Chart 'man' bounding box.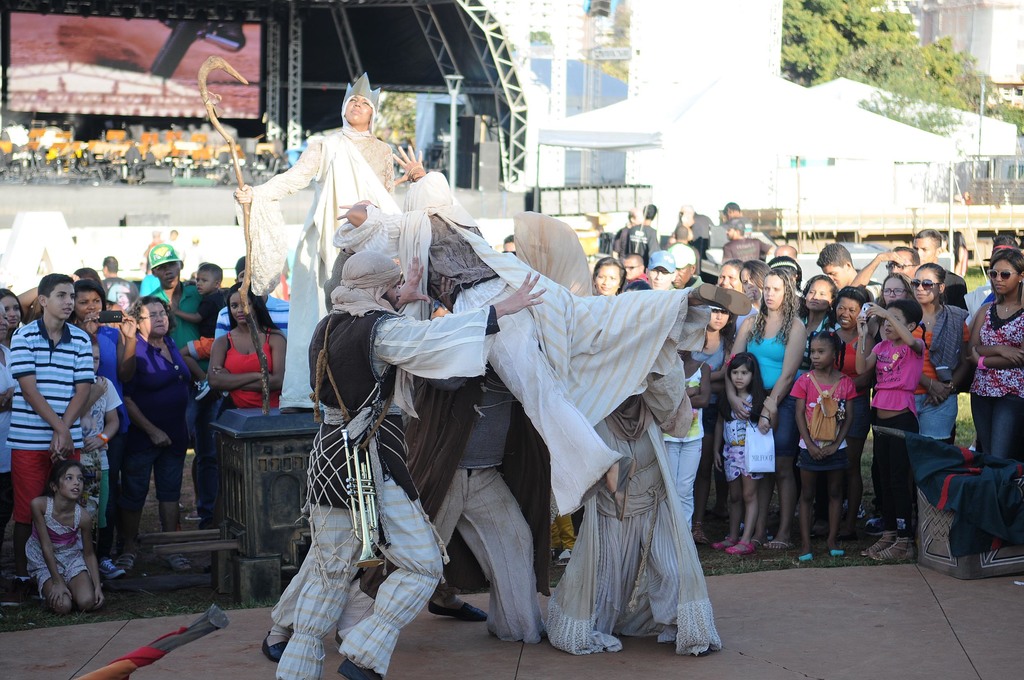
Charted: [624,204,659,254].
